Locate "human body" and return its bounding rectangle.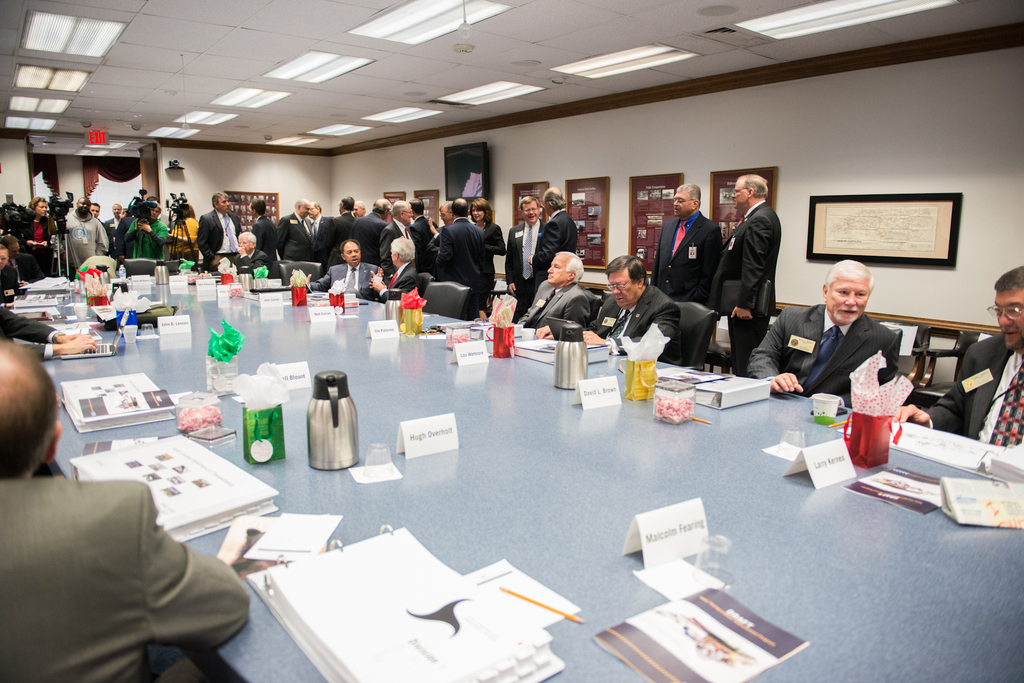
527:207:577:286.
